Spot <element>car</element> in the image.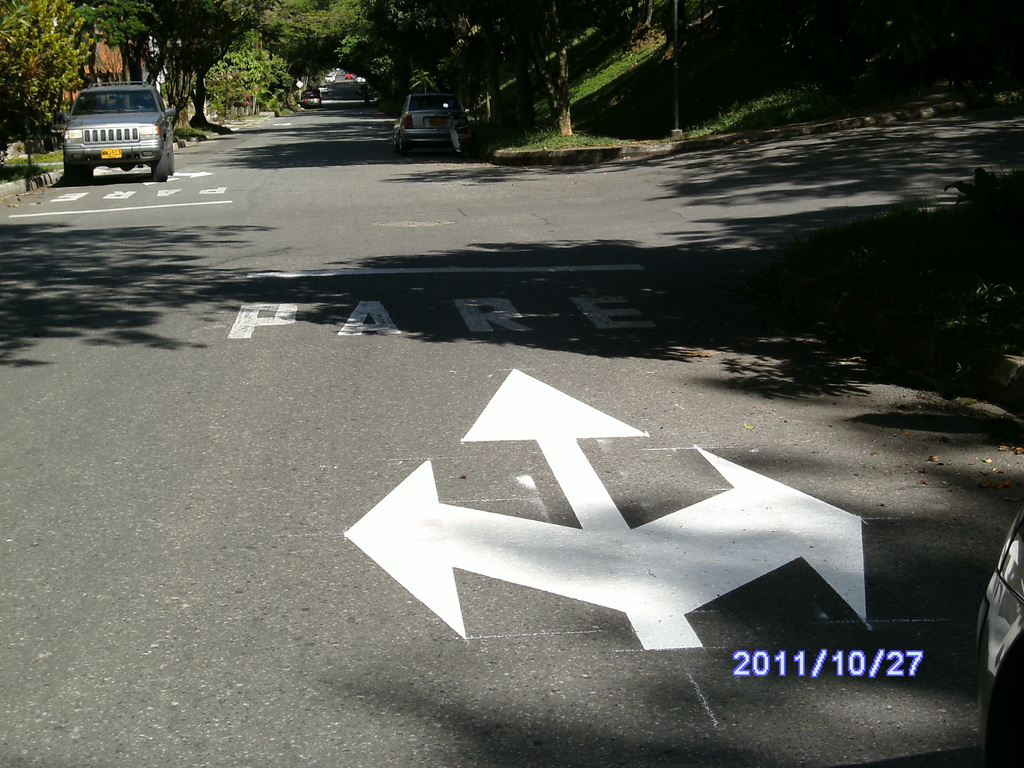
<element>car</element> found at crop(301, 88, 317, 100).
